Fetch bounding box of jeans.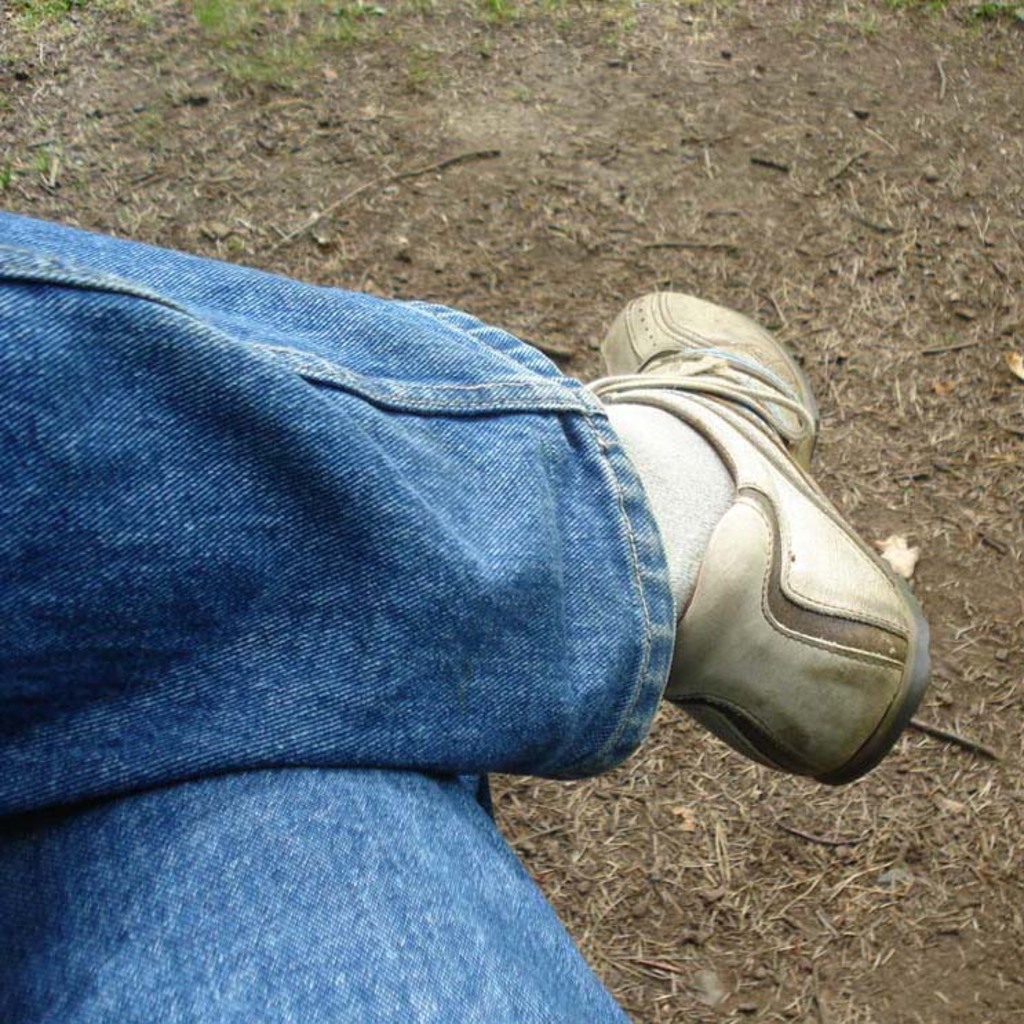
Bbox: (x1=0, y1=203, x2=671, y2=1023).
